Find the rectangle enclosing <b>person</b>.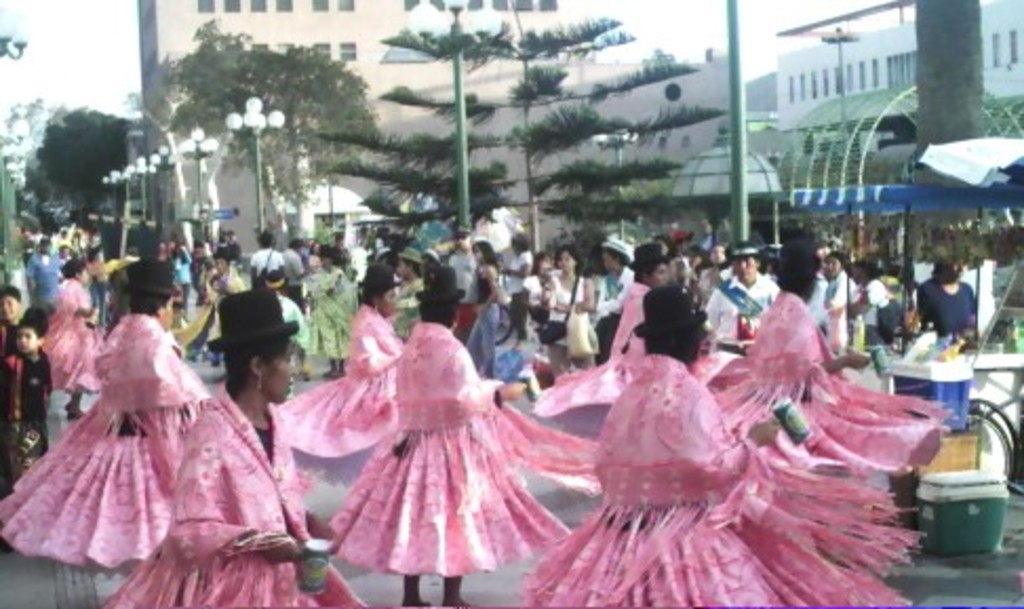
box=[32, 253, 110, 424].
